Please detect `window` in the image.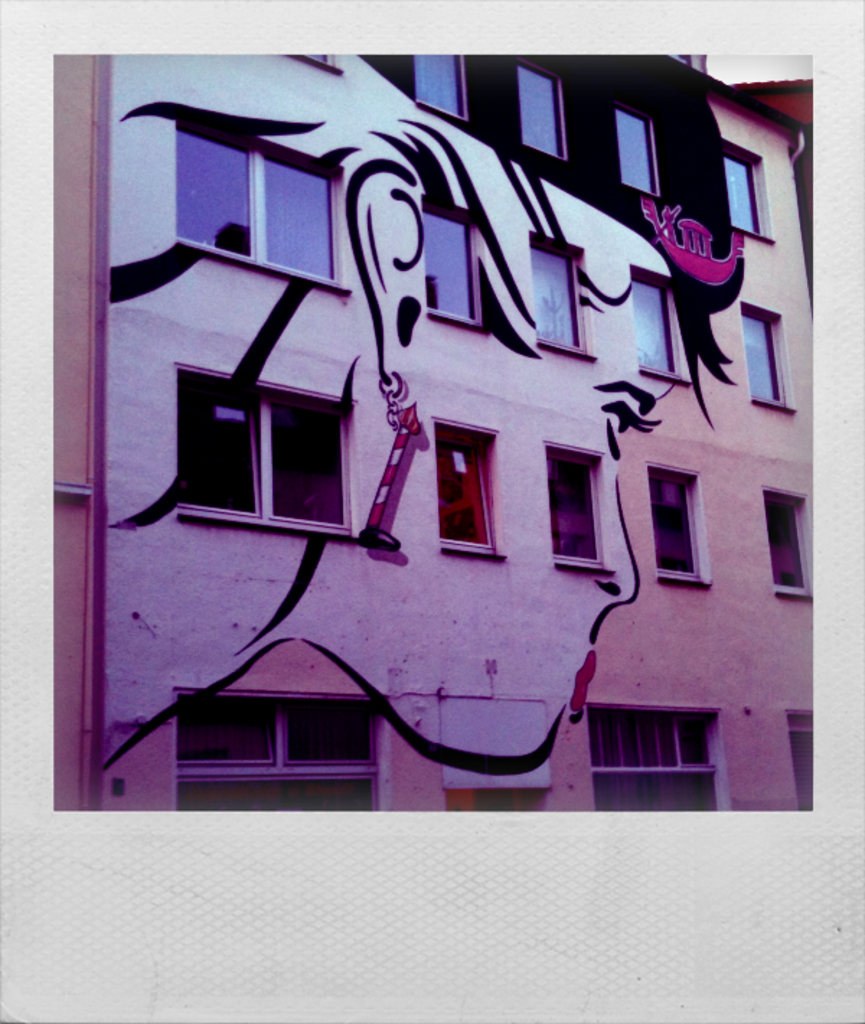
[left=624, top=262, right=688, bottom=385].
